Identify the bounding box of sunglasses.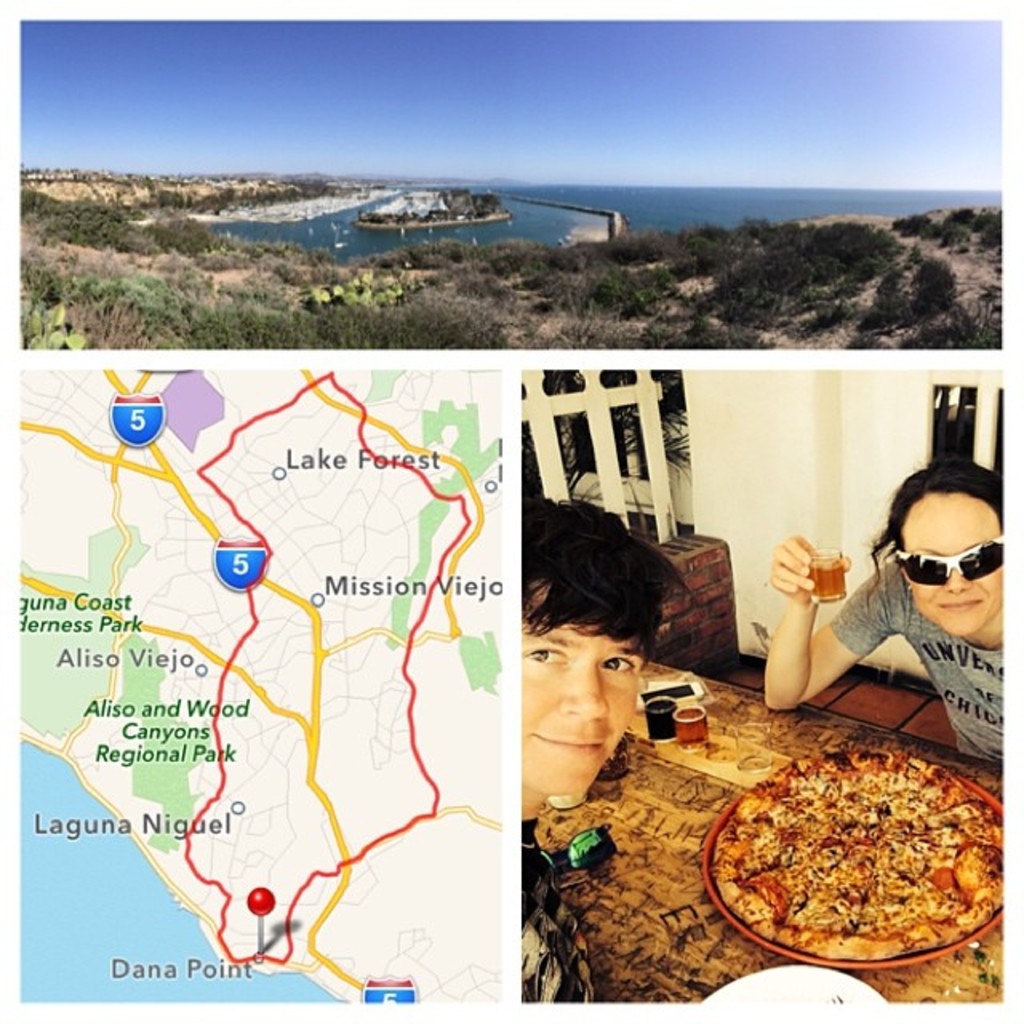
box=[899, 536, 1003, 589].
